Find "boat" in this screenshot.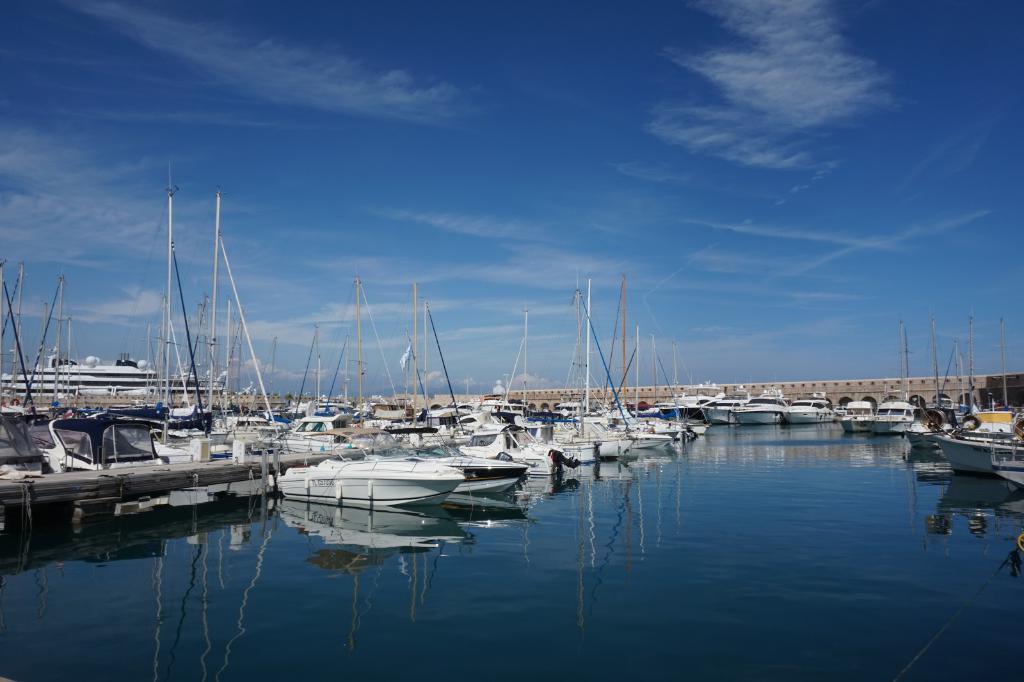
The bounding box for "boat" is x1=909, y1=333, x2=988, y2=449.
